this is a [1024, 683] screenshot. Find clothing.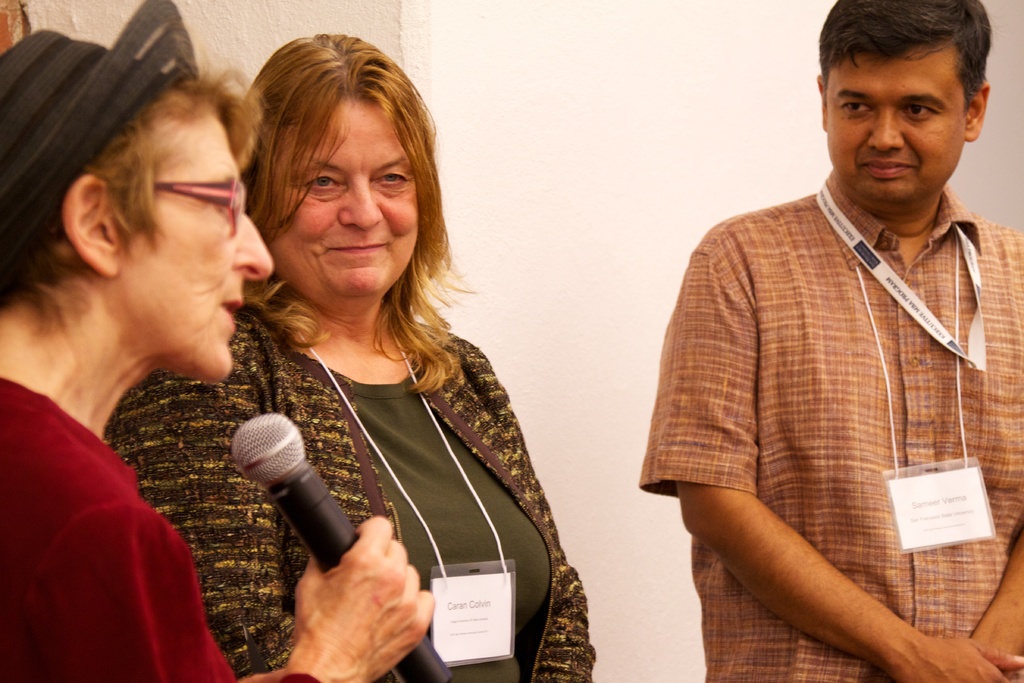
Bounding box: x1=116 y1=290 x2=592 y2=682.
